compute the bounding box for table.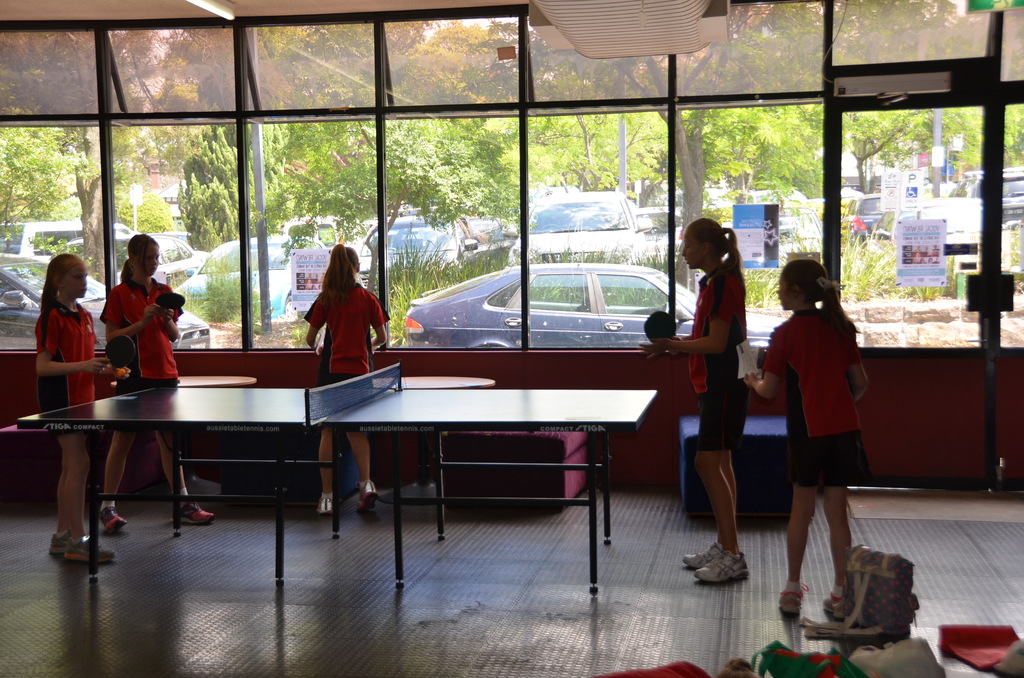
crop(372, 373, 496, 509).
